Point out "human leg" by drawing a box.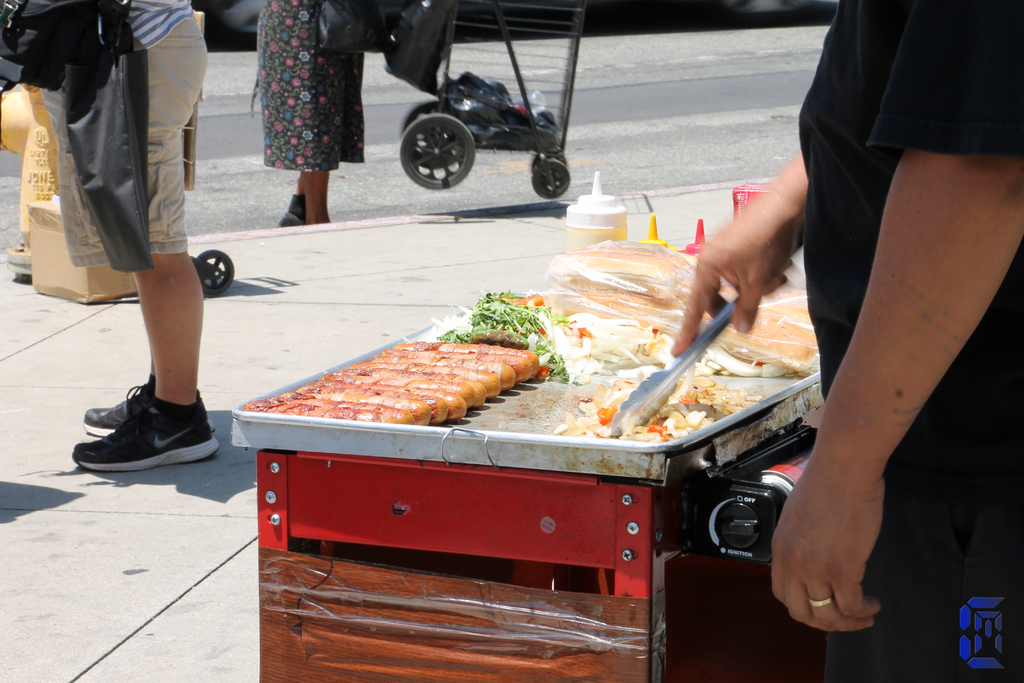
box=[70, 15, 204, 471].
